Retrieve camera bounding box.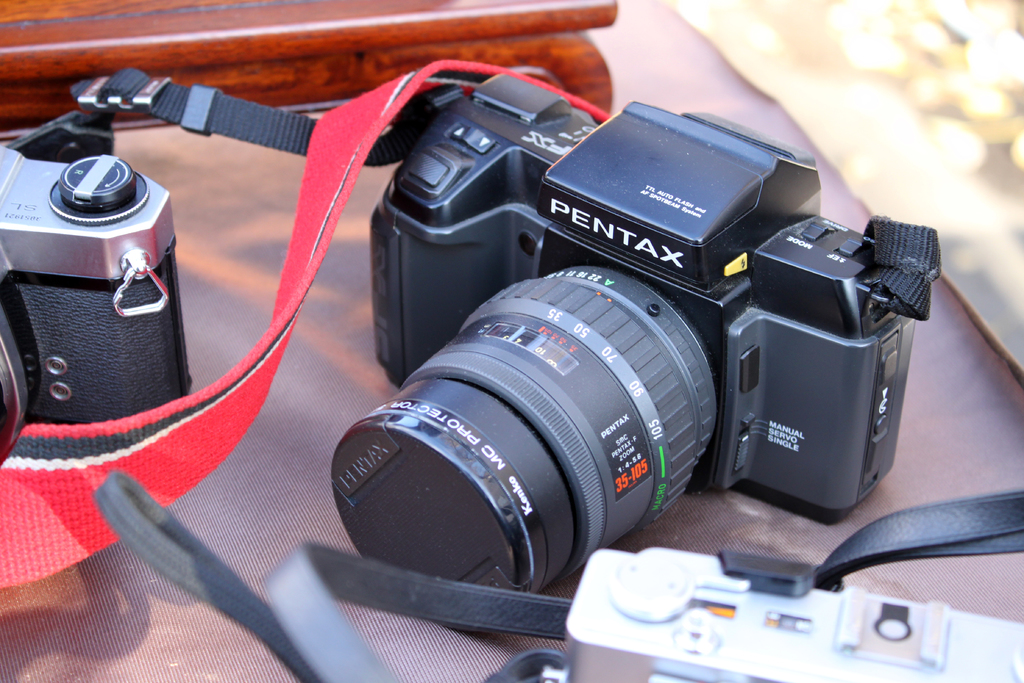
Bounding box: select_region(335, 73, 916, 638).
